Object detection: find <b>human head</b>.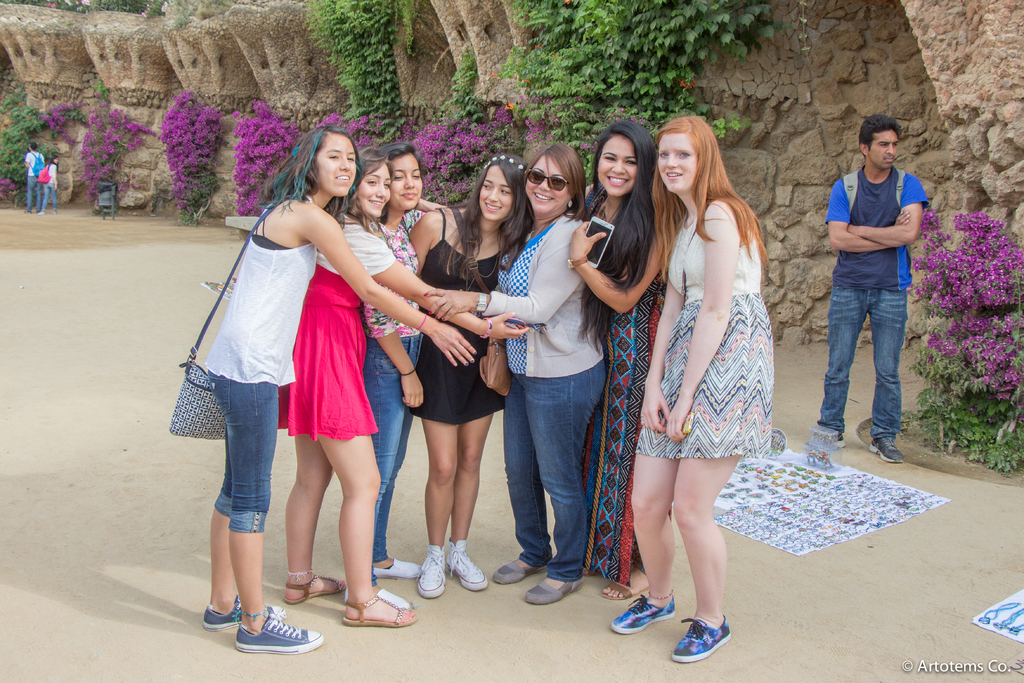
{"left": 594, "top": 118, "right": 655, "bottom": 199}.
